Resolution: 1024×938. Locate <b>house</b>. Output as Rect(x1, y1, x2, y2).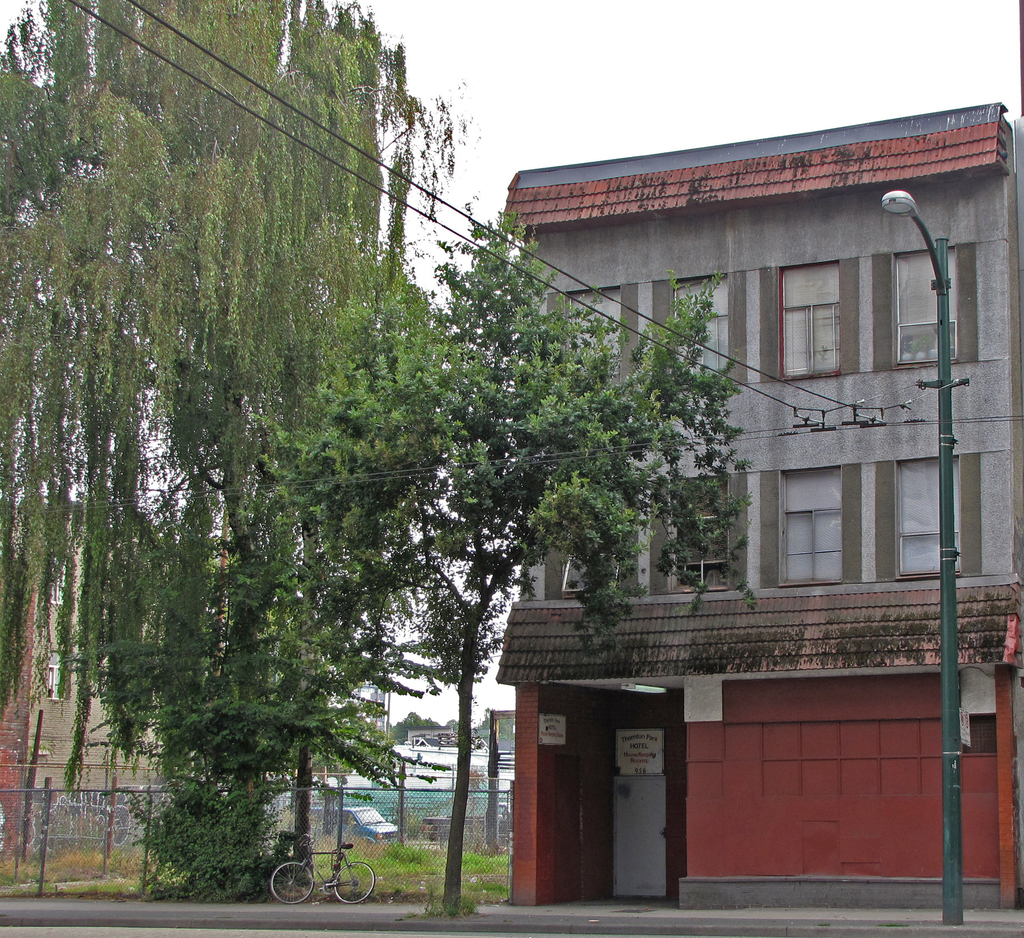
Rect(280, 58, 988, 894).
